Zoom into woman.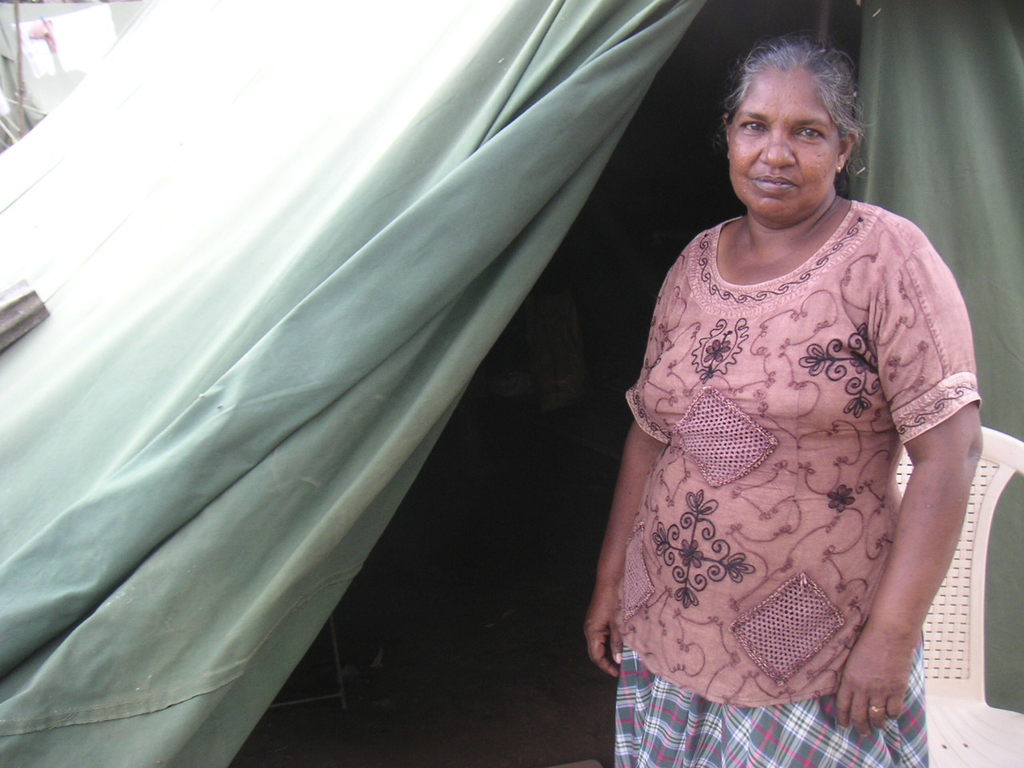
Zoom target: left=552, top=34, right=981, bottom=753.
